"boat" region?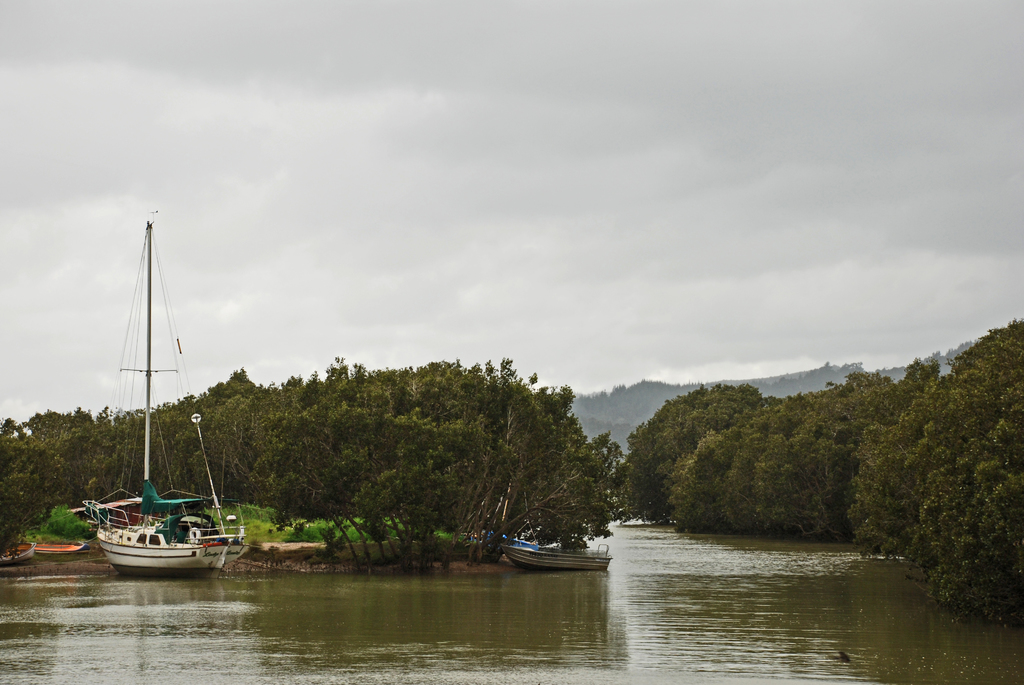
x1=35, y1=542, x2=82, y2=555
